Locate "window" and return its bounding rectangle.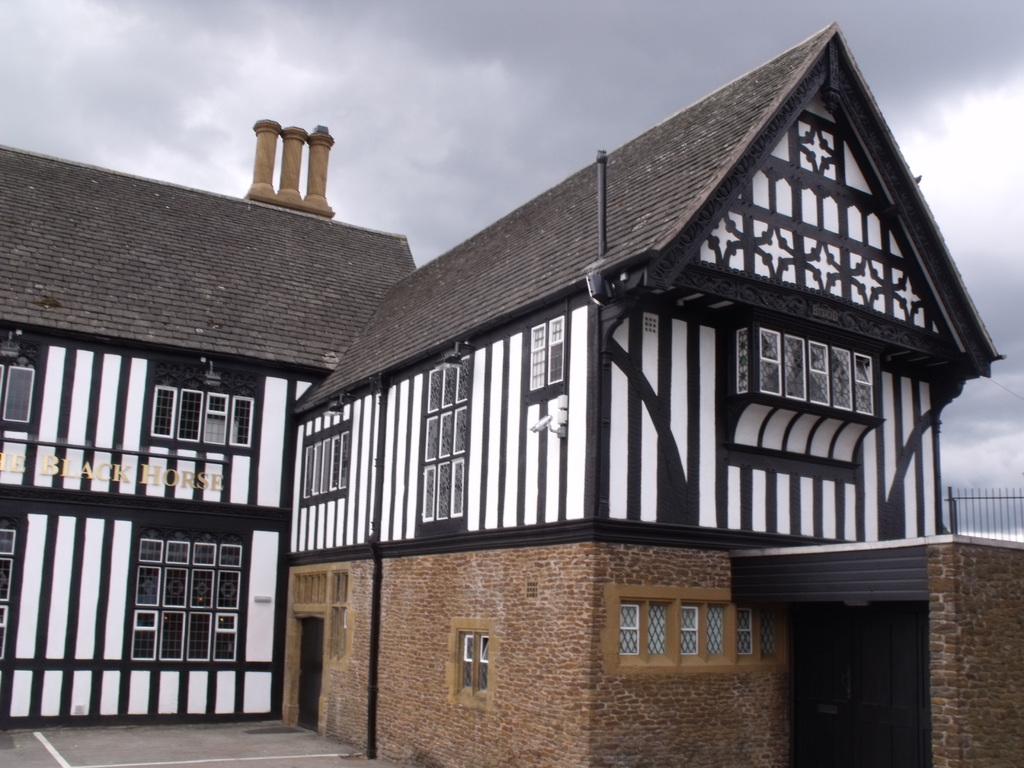
[732, 320, 752, 393].
